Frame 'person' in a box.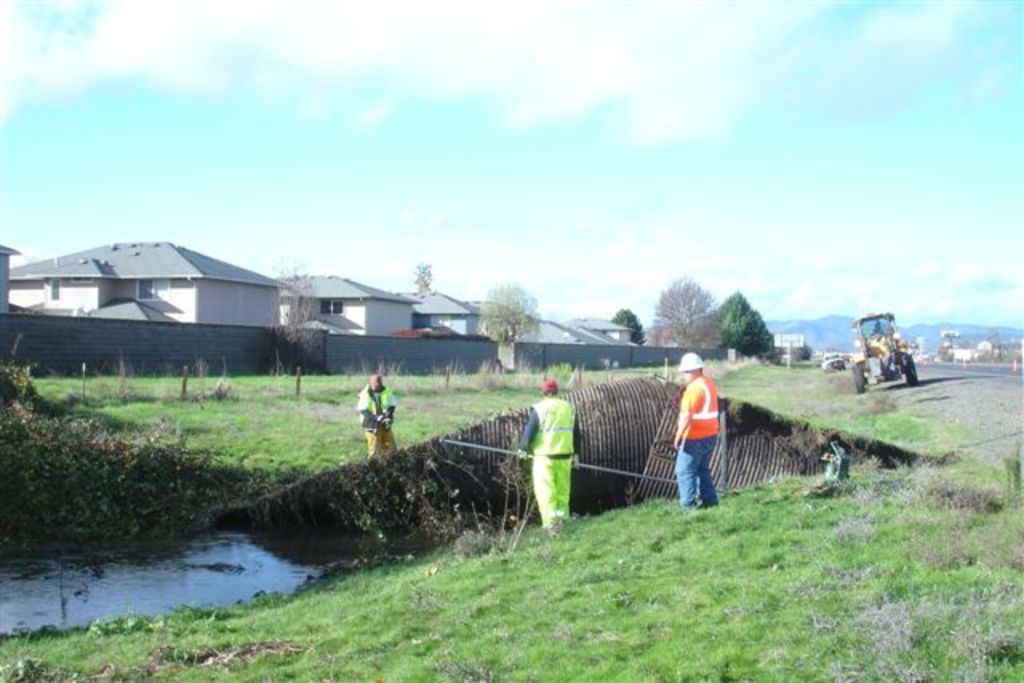
674/350/741/513.
